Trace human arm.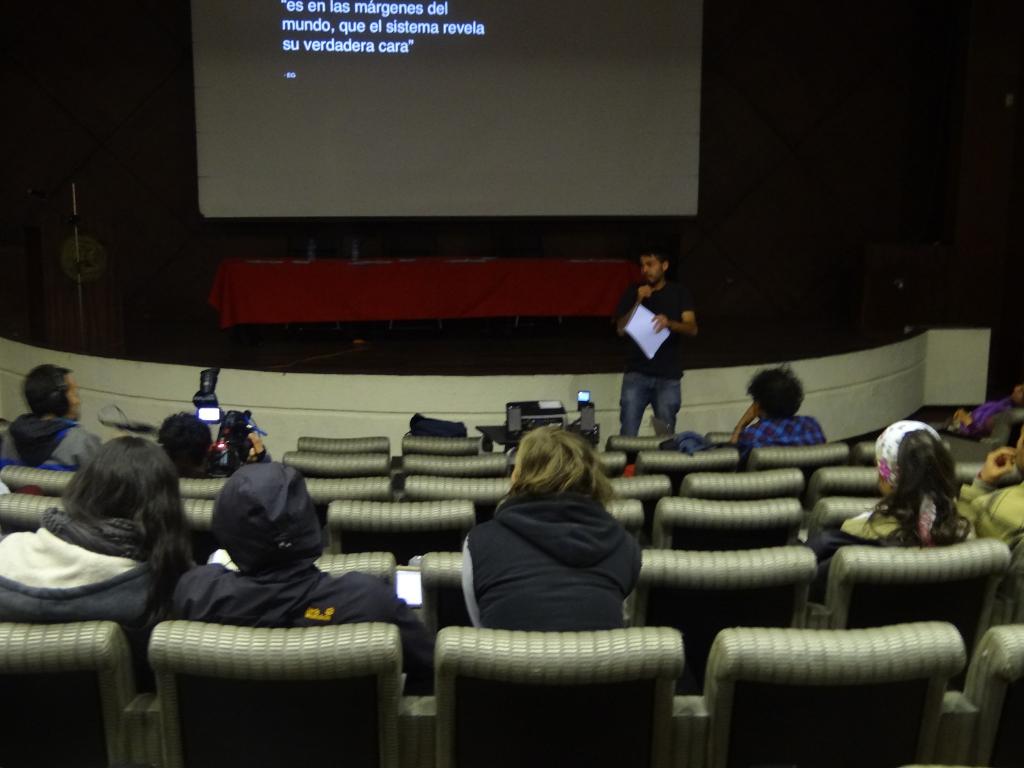
Traced to BBox(645, 294, 700, 335).
